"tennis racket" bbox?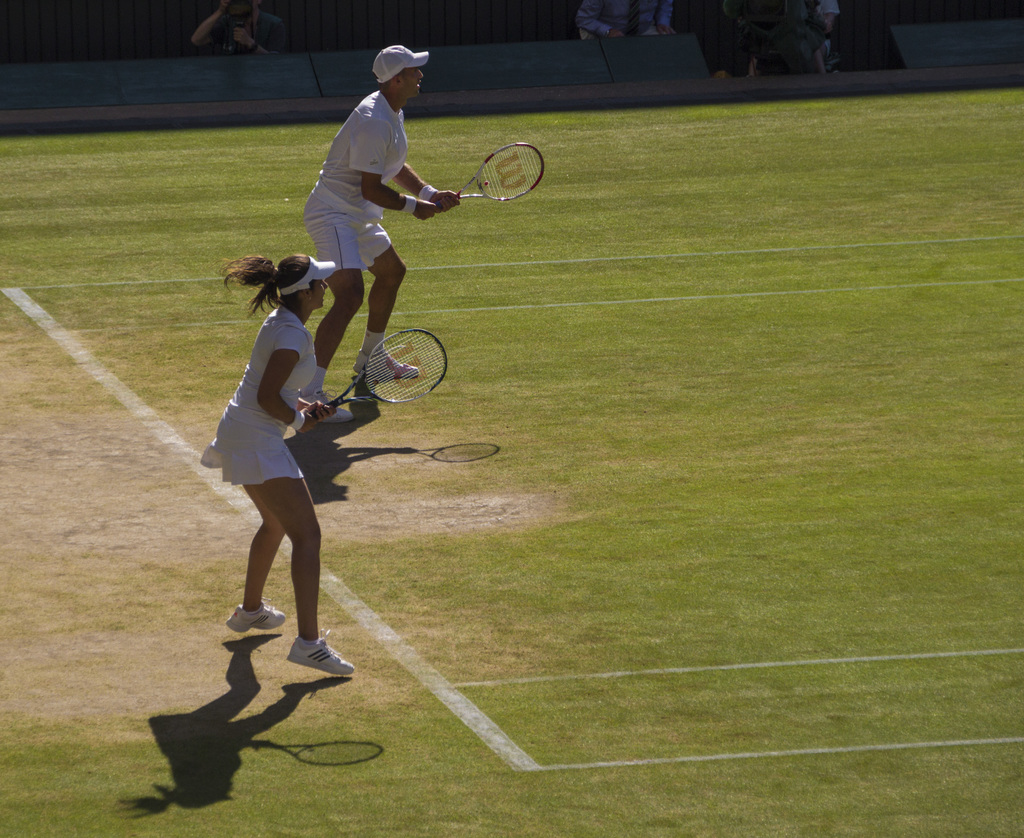
box=[434, 139, 547, 211]
